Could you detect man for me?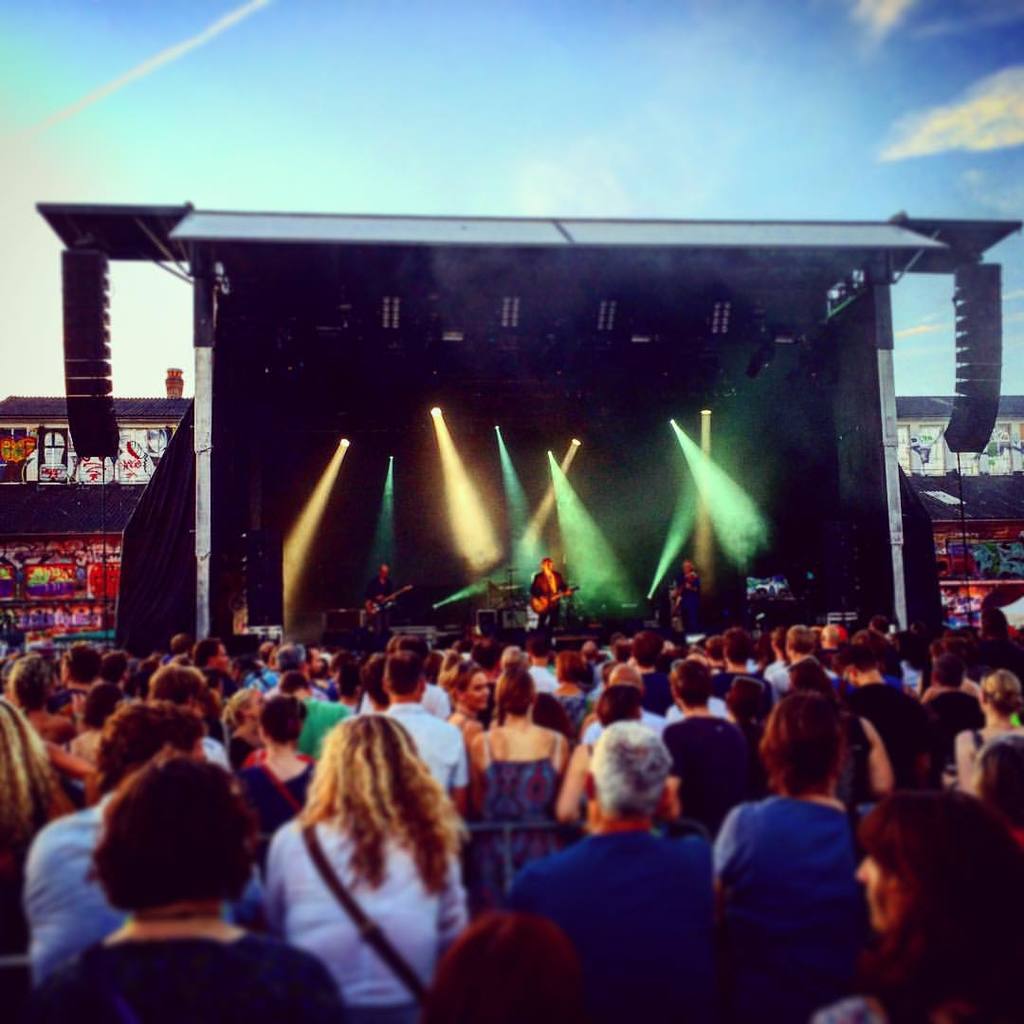
Detection result: 363 559 399 639.
